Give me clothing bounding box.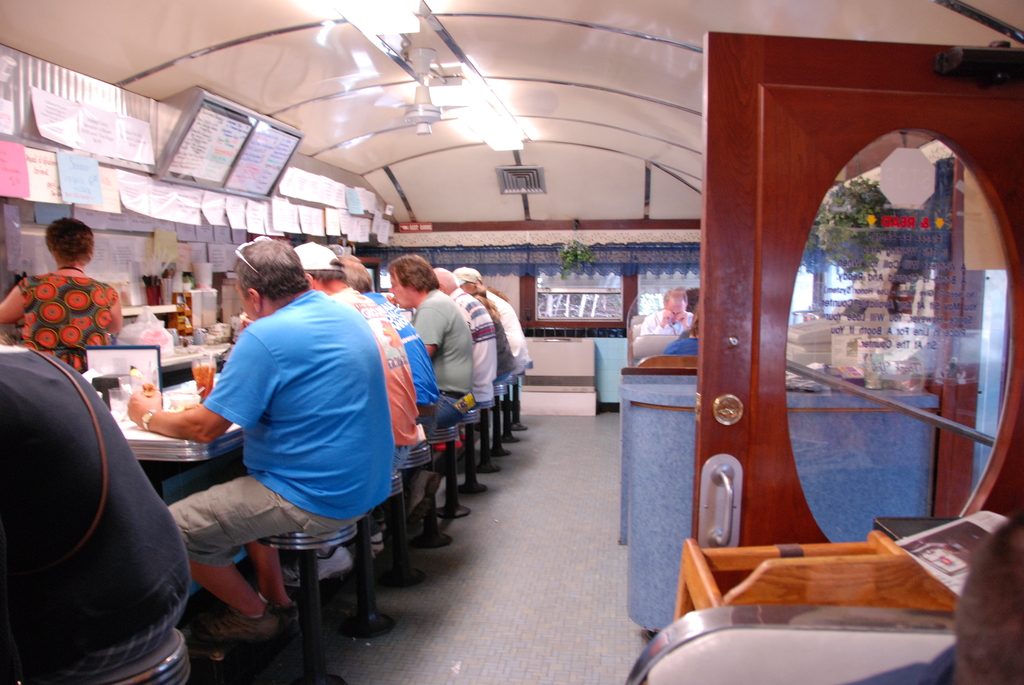
461:287:515:384.
